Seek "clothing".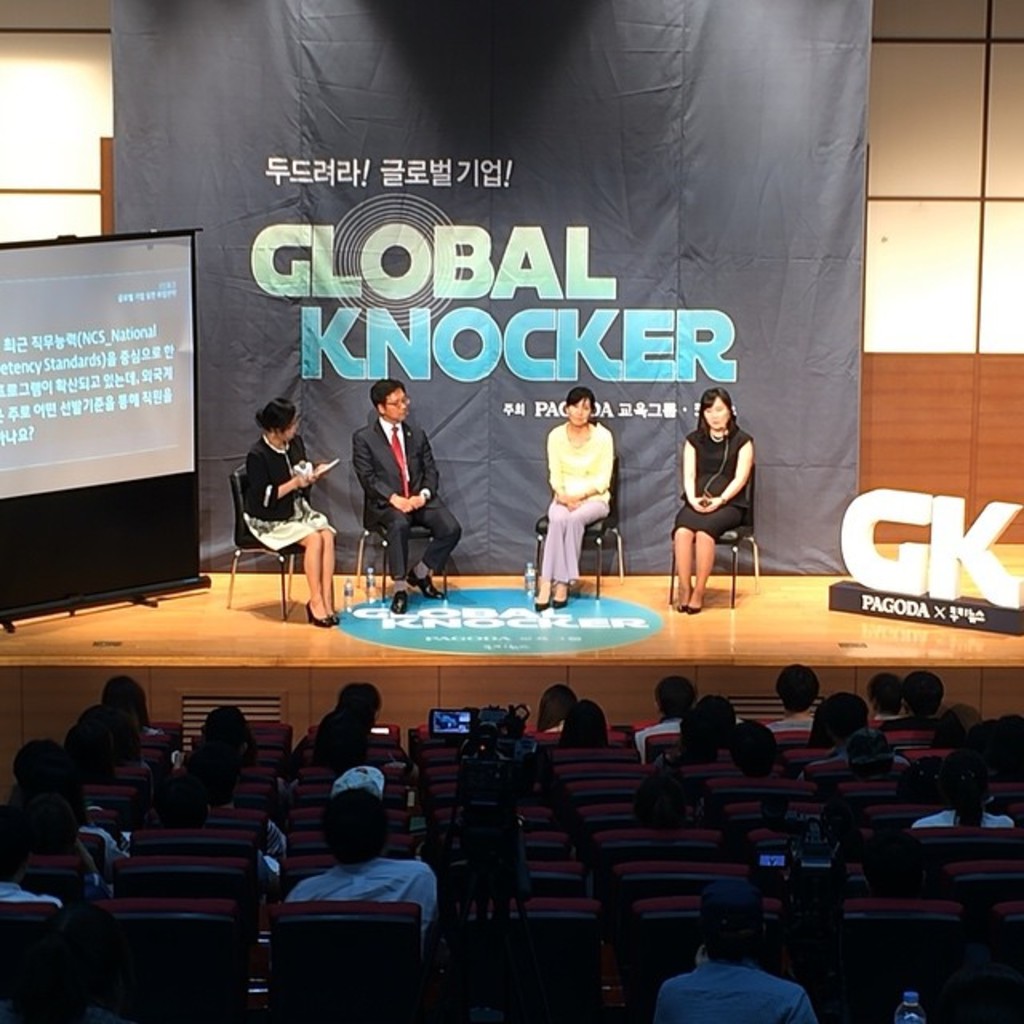
(272,829,438,978).
